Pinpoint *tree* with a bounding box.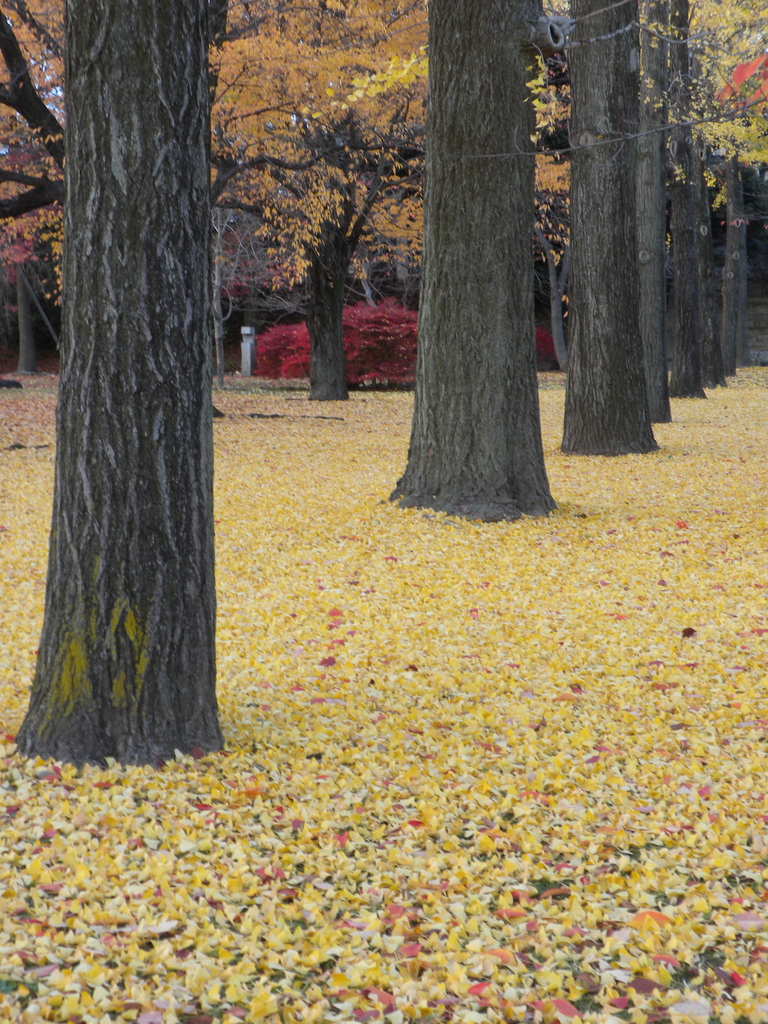
14/0/275/770.
